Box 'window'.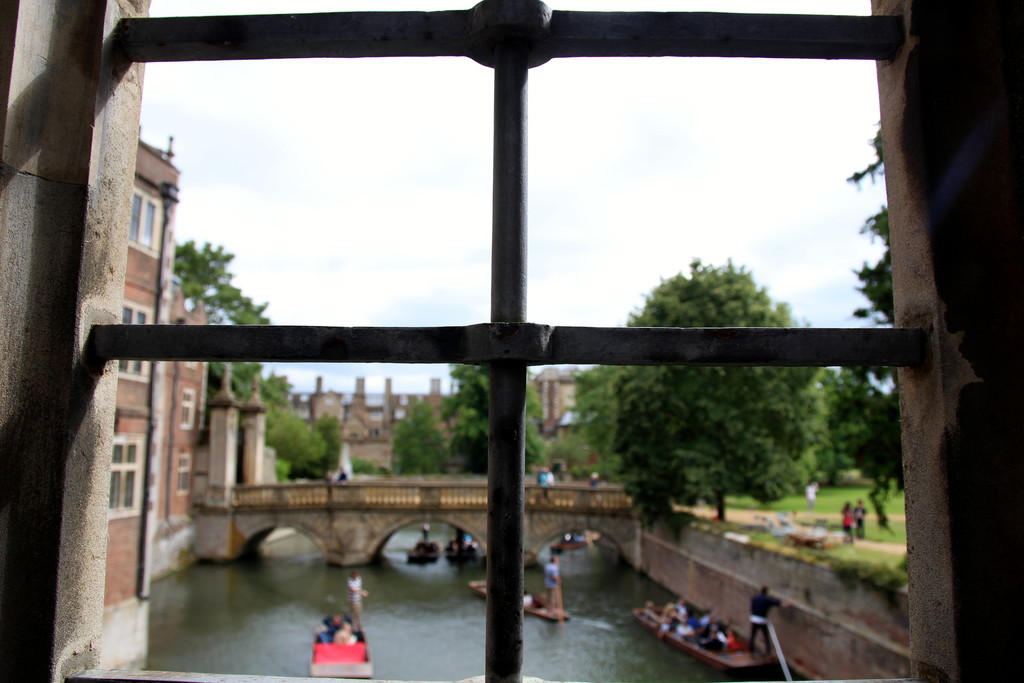
box(143, 199, 159, 249).
